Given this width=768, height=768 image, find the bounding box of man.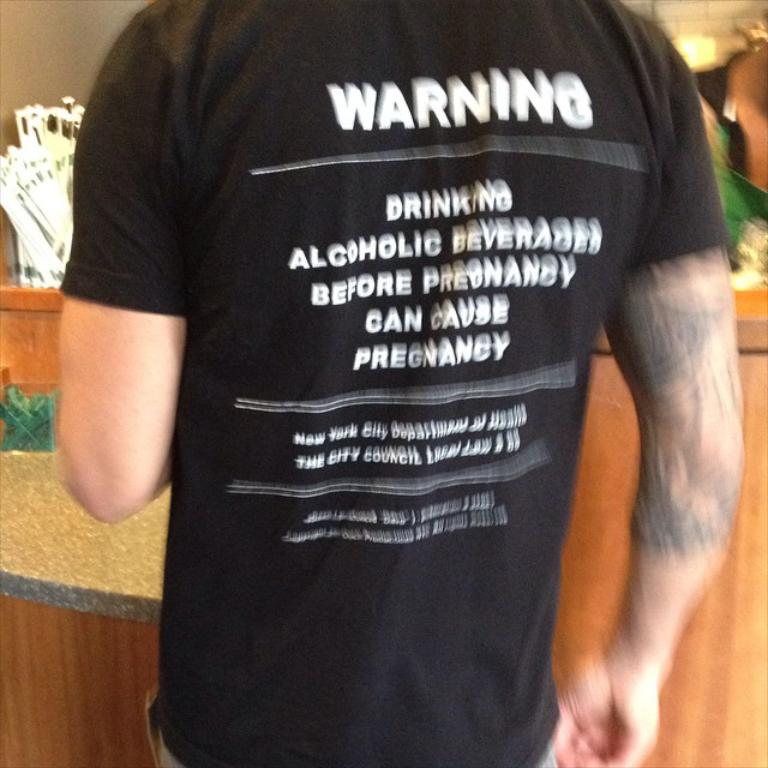
rect(43, 0, 751, 767).
